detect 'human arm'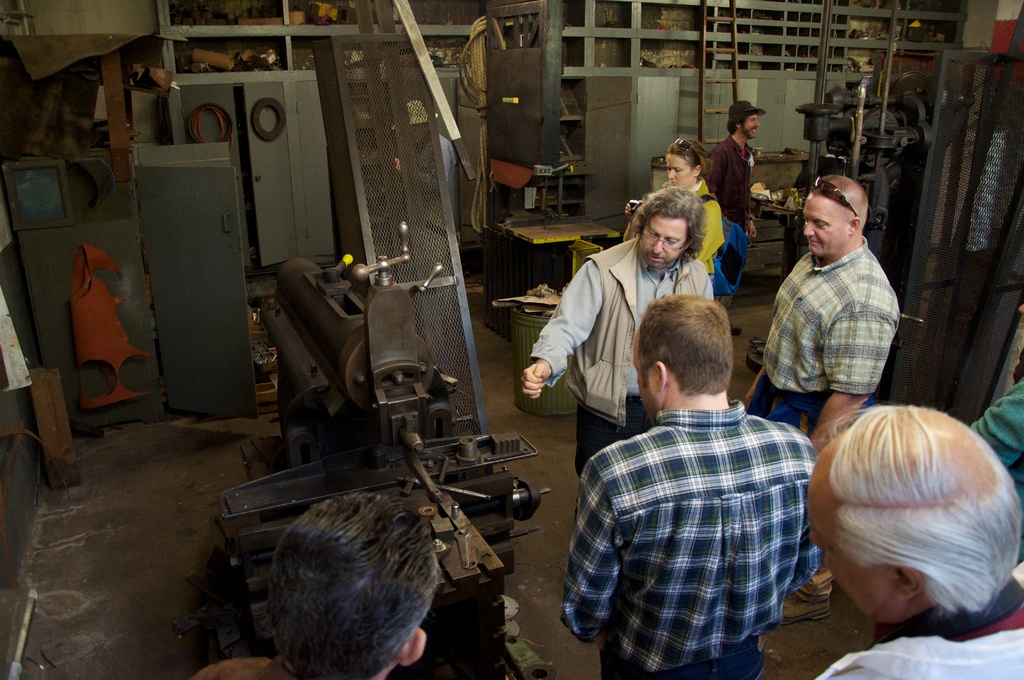
bbox(810, 304, 896, 449)
